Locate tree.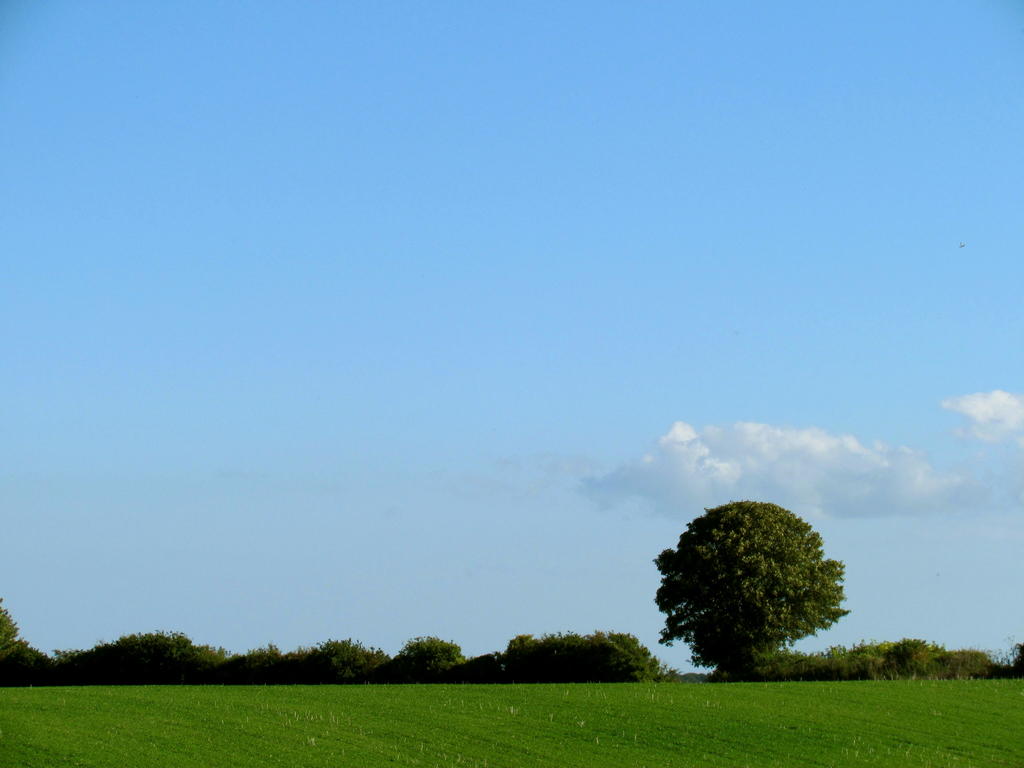
Bounding box: pyautogui.locateOnScreen(646, 499, 854, 667).
